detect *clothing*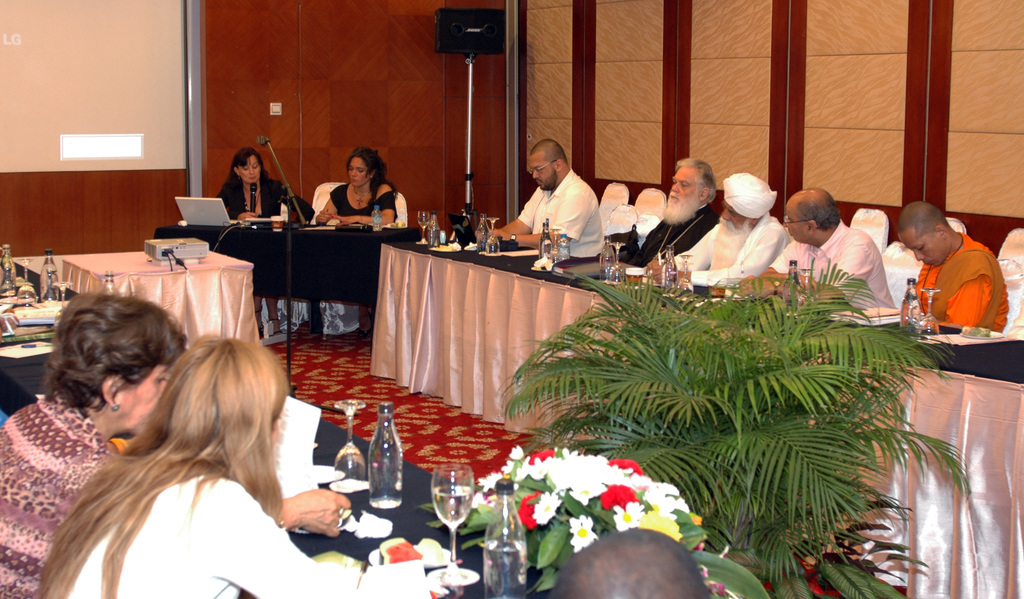
[214,176,291,220]
